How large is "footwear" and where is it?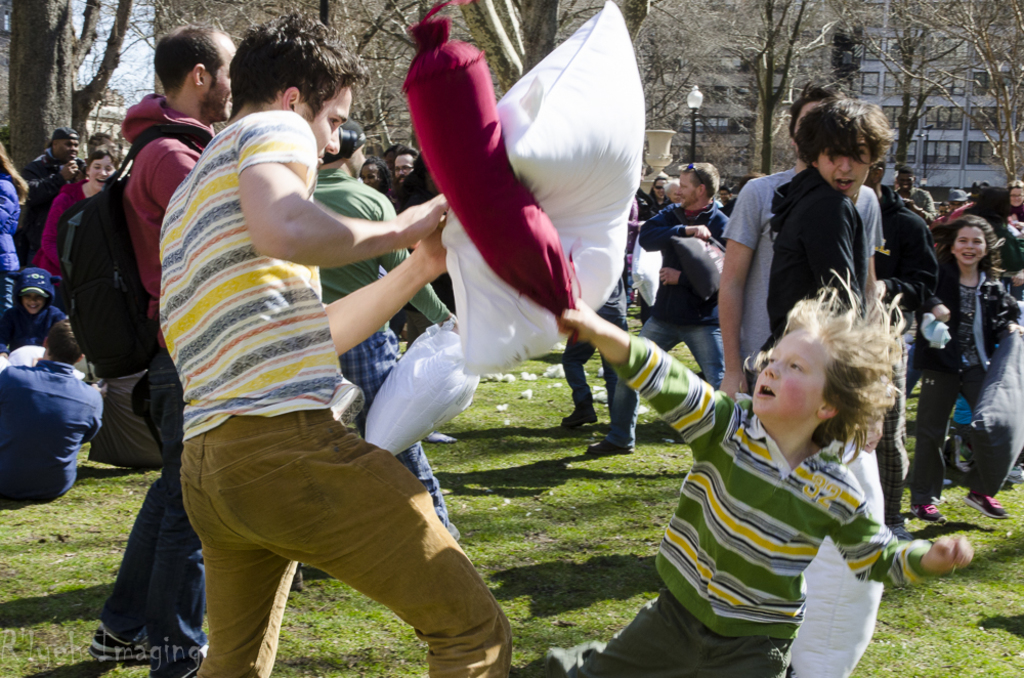
Bounding box: x1=561, y1=402, x2=596, y2=425.
